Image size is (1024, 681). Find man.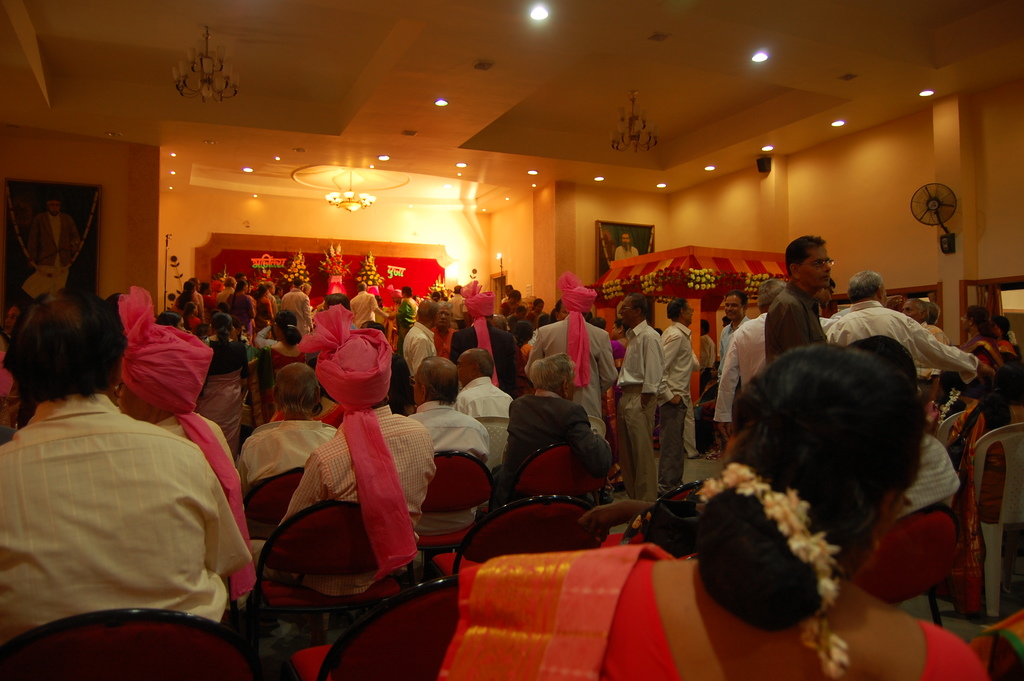
349/281/390/326.
